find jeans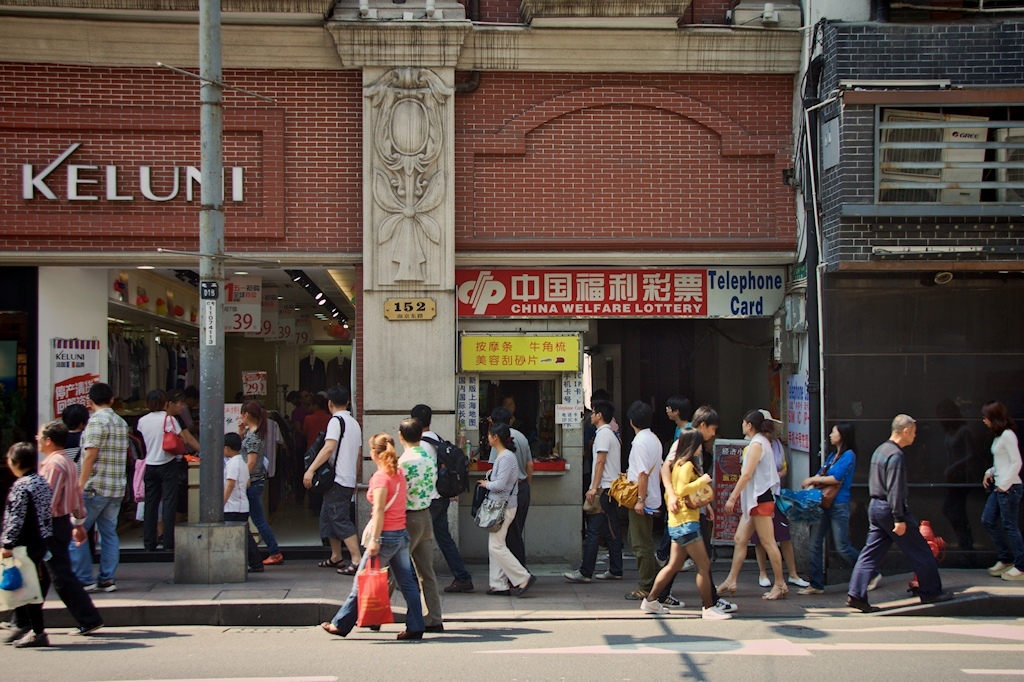
left=406, top=509, right=446, bottom=627
